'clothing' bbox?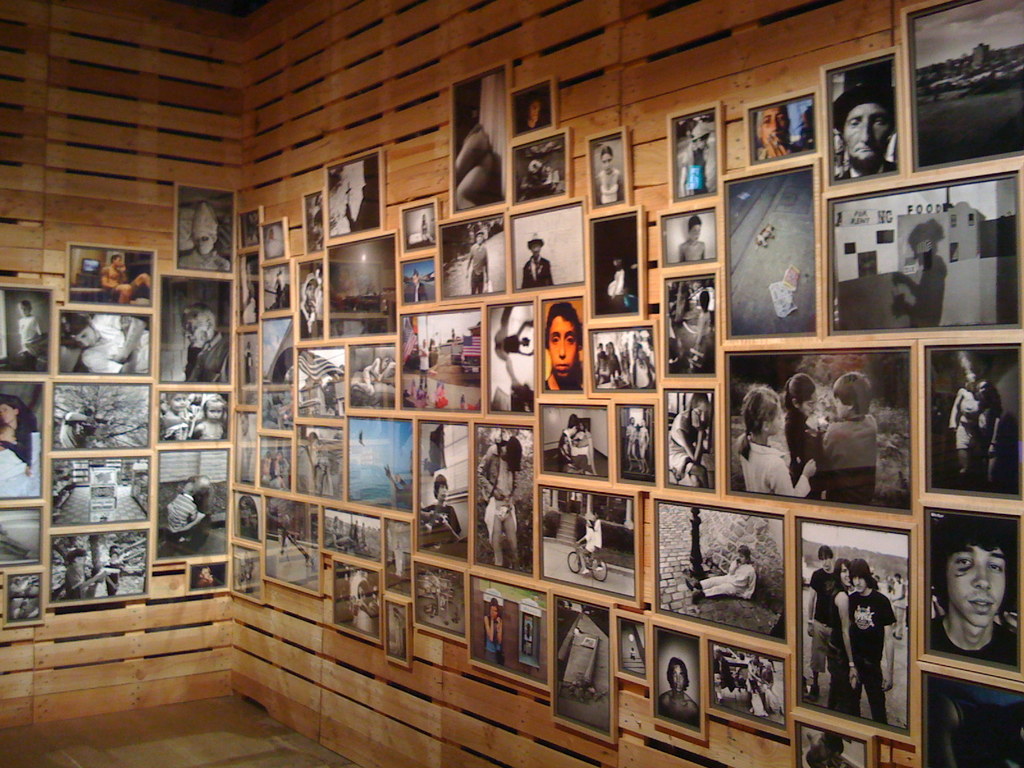
187:332:230:382
